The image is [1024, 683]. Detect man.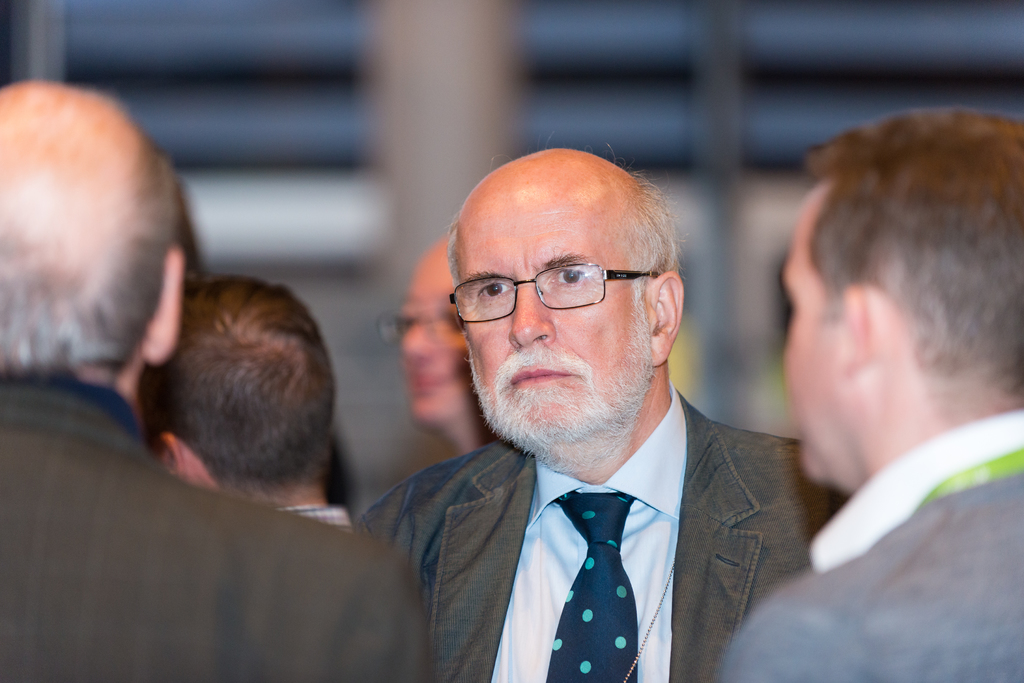
Detection: x1=735 y1=104 x2=1023 y2=682.
